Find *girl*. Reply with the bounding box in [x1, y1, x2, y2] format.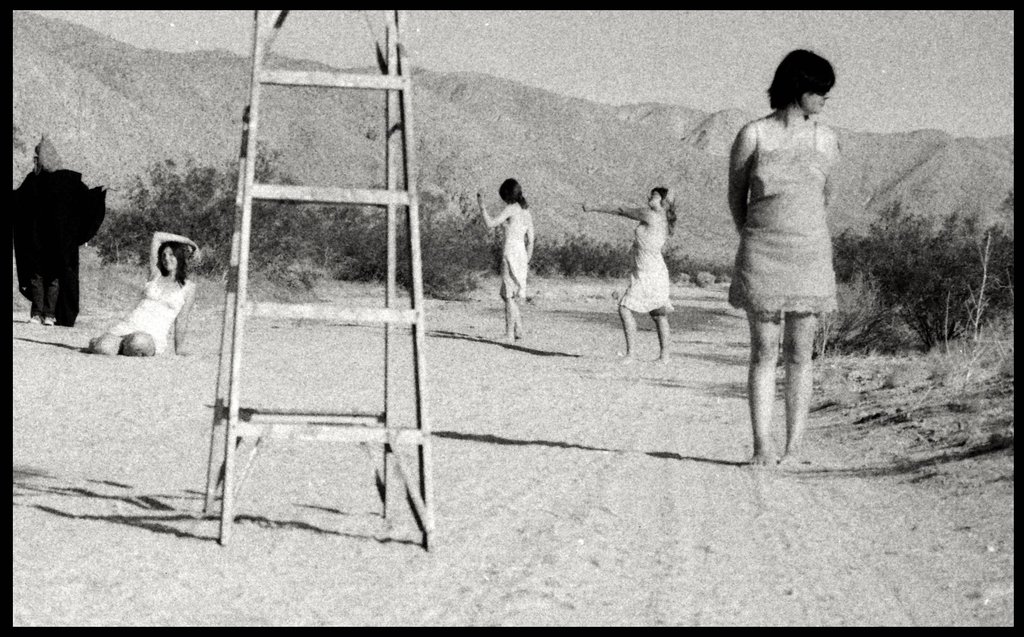
[582, 186, 676, 363].
